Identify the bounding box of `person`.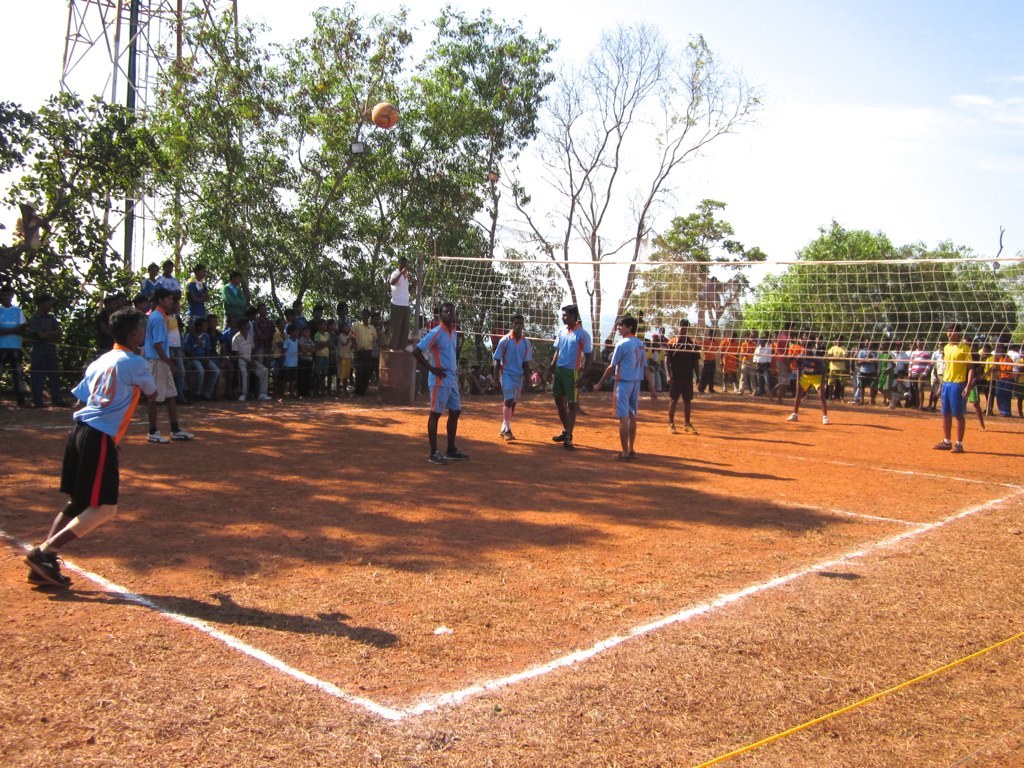
<bbox>601, 308, 650, 457</bbox>.
